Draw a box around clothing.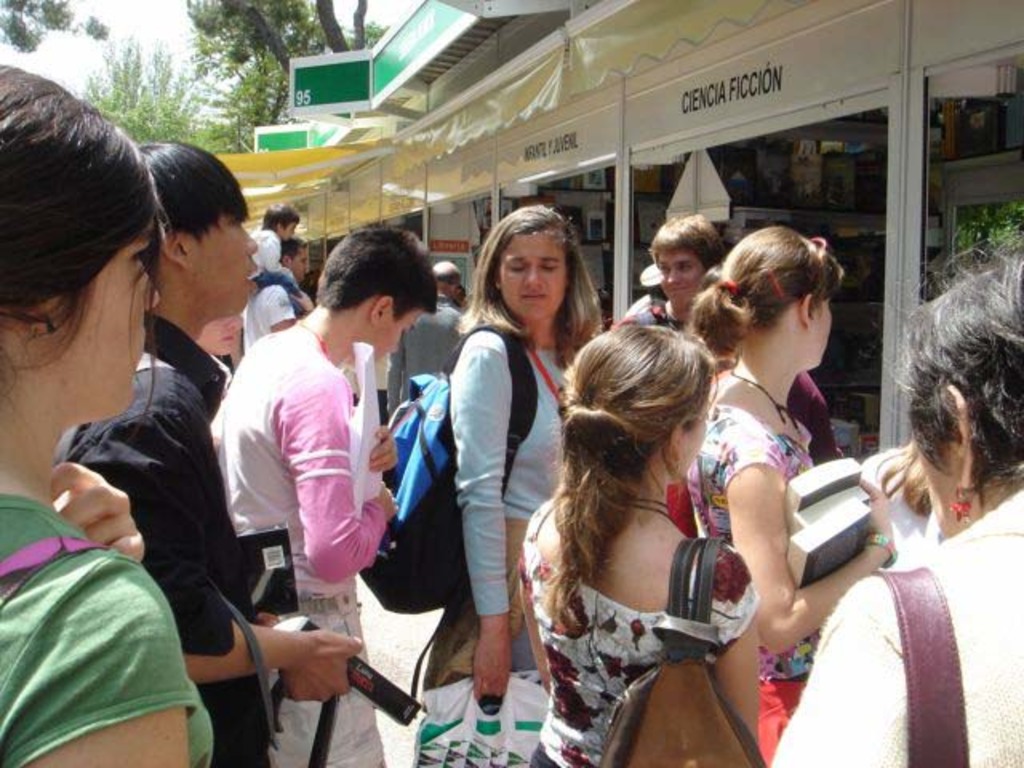
bbox=(517, 493, 760, 766).
